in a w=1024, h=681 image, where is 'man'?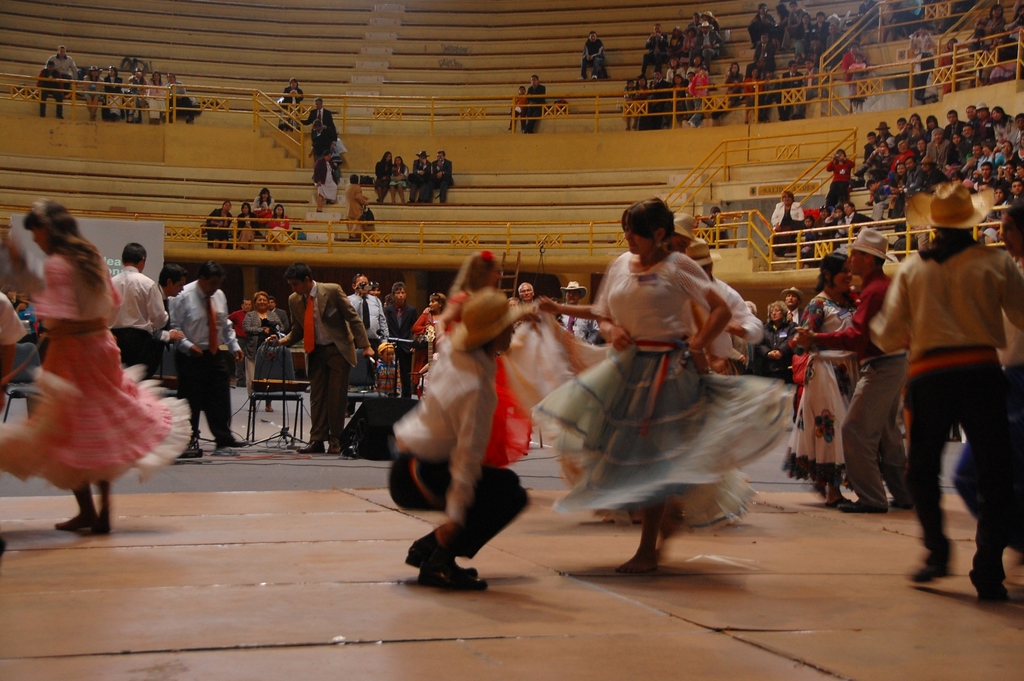
510, 277, 537, 301.
